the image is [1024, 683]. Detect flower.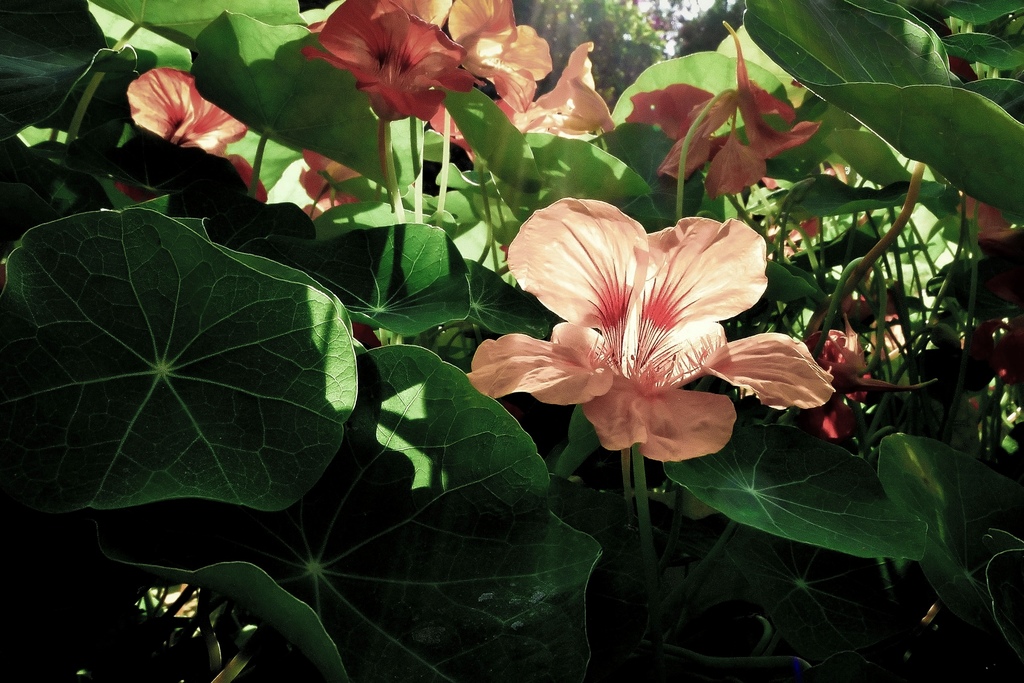
Detection: select_region(477, 176, 830, 462).
